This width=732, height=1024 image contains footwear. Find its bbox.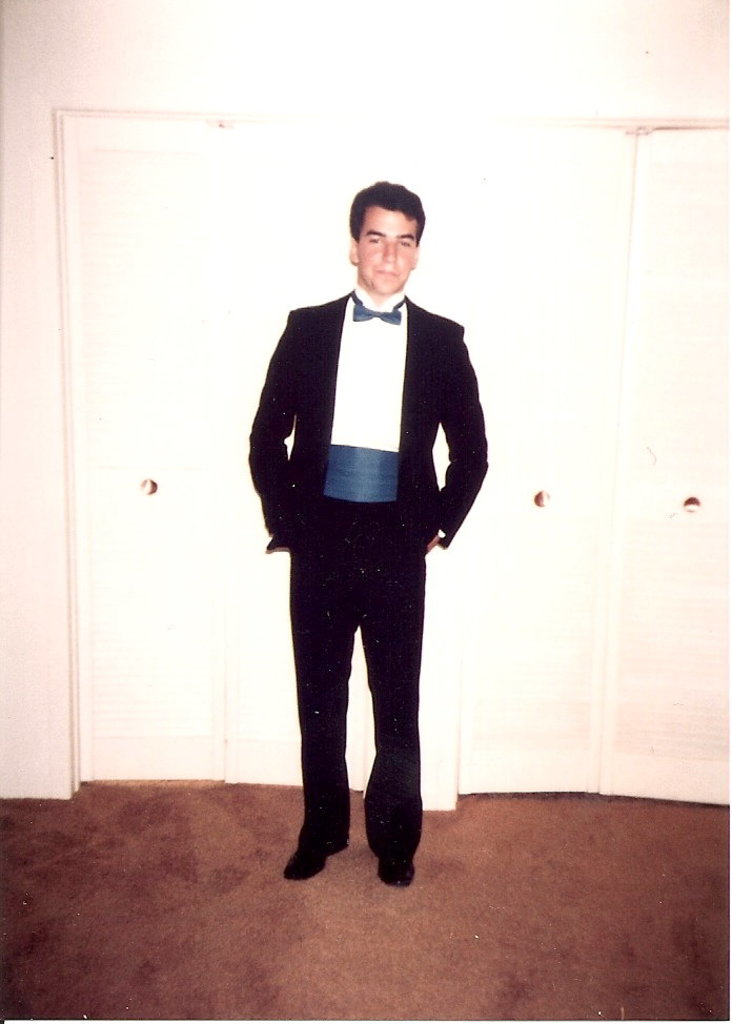
<region>381, 826, 420, 888</region>.
